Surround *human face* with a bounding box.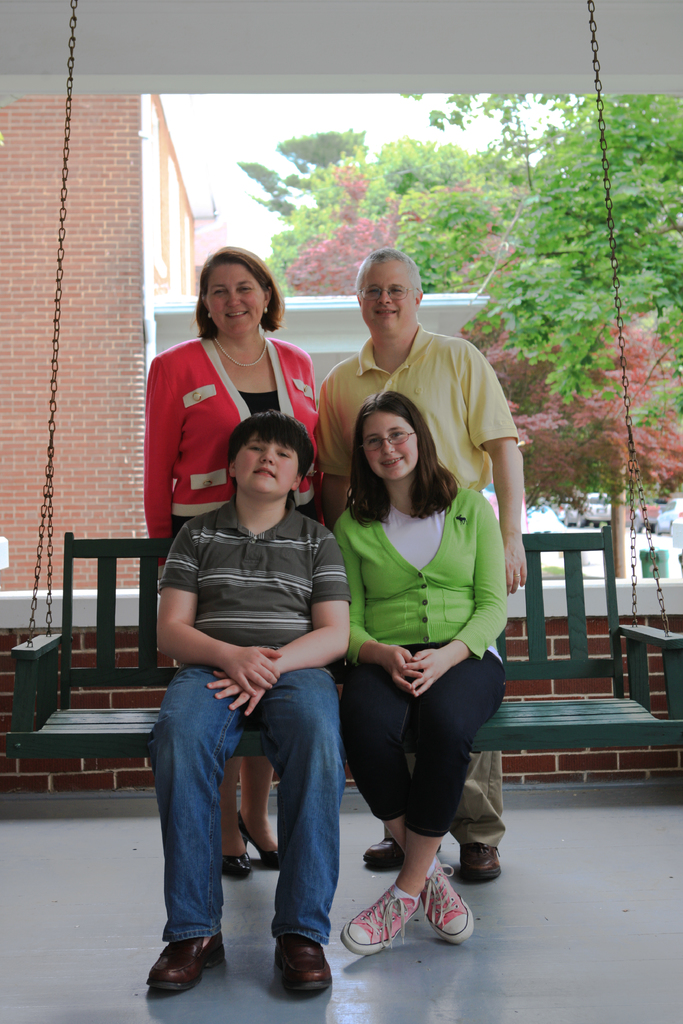
365:413:415:480.
